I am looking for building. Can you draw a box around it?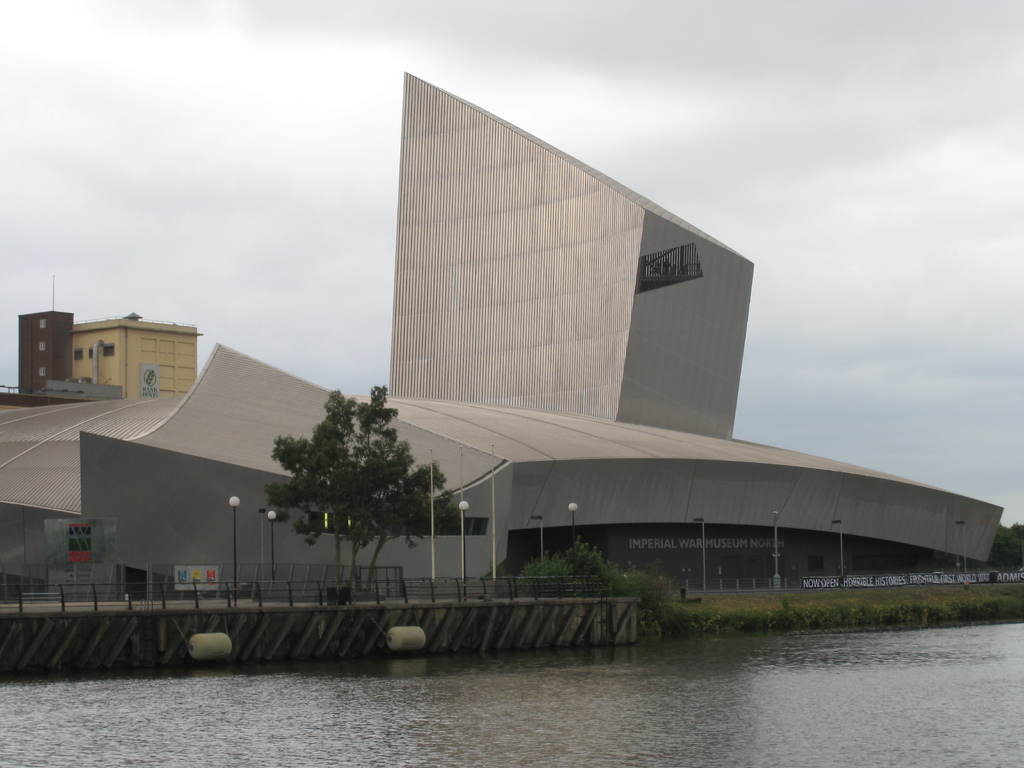
Sure, the bounding box is 16, 310, 72, 400.
